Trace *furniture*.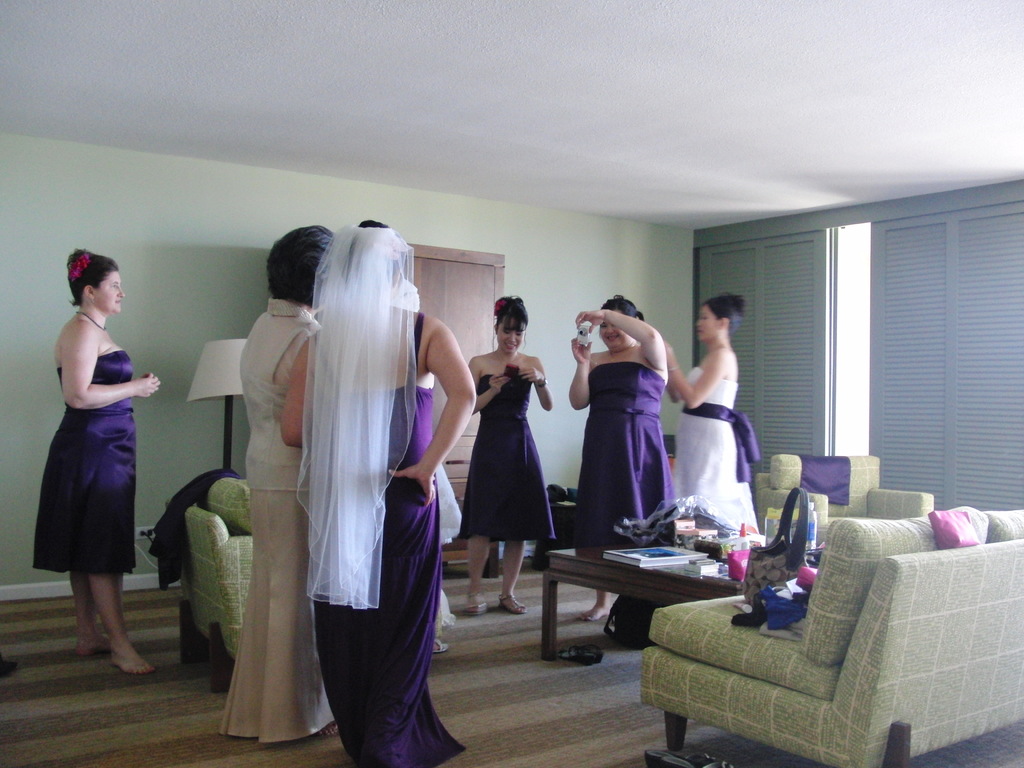
Traced to pyautogui.locateOnScreen(177, 478, 255, 691).
